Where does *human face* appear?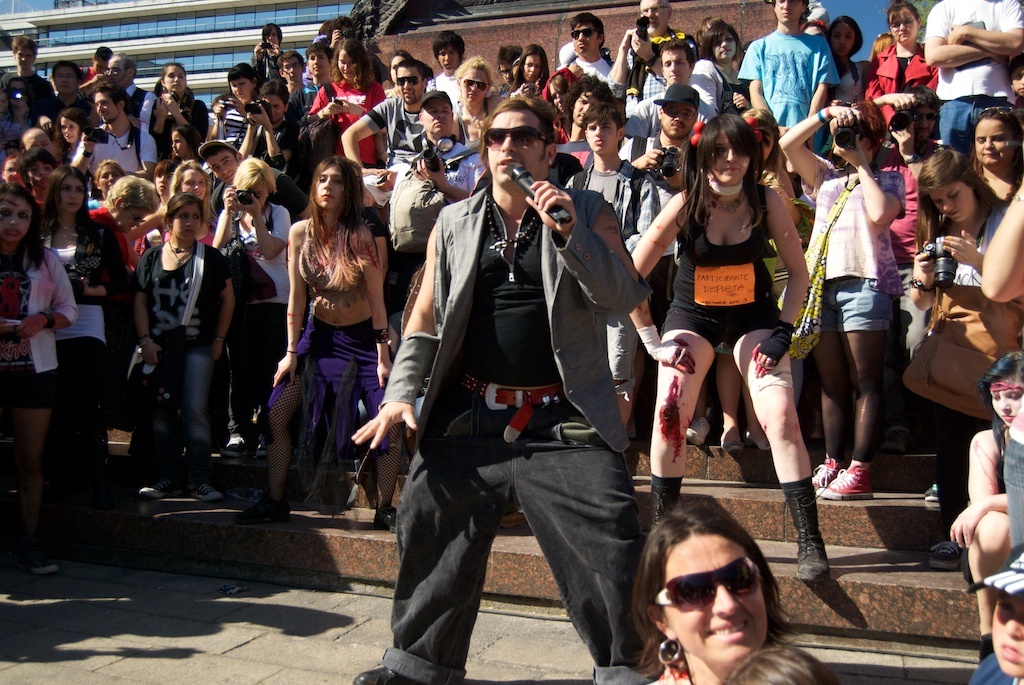
Appears at locate(100, 169, 120, 192).
